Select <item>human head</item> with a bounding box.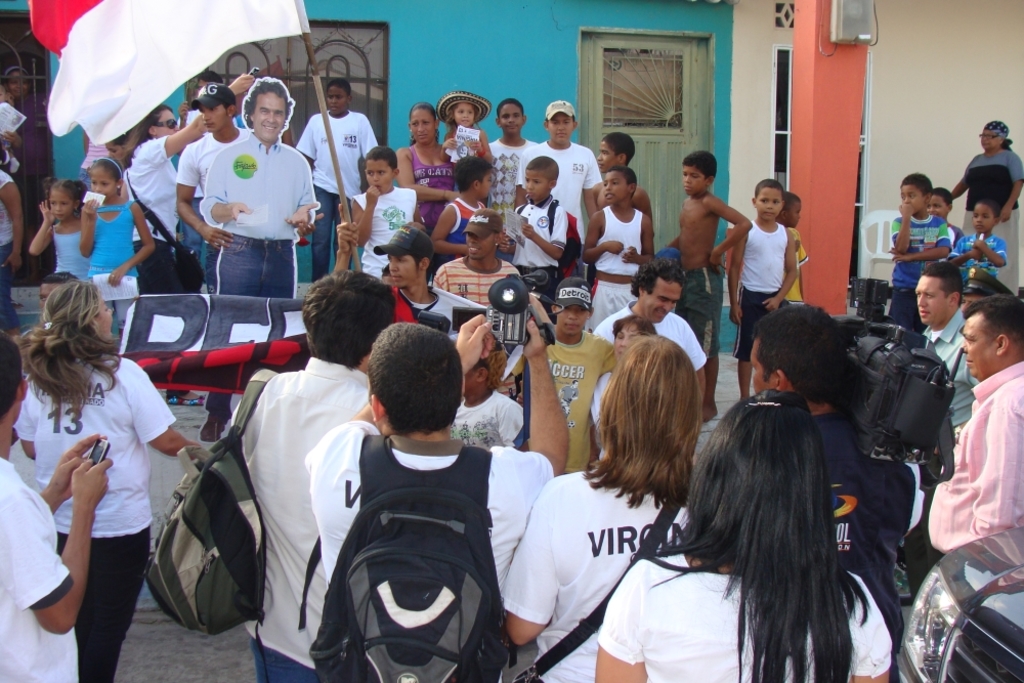
[195, 83, 240, 131].
